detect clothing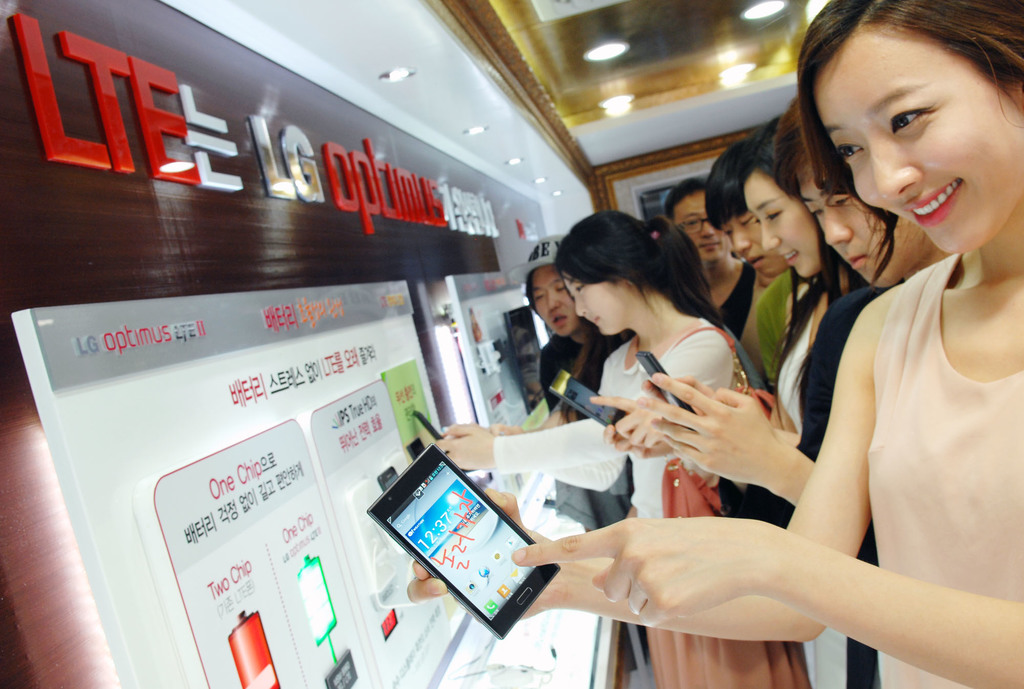
<box>710,257,760,332</box>
